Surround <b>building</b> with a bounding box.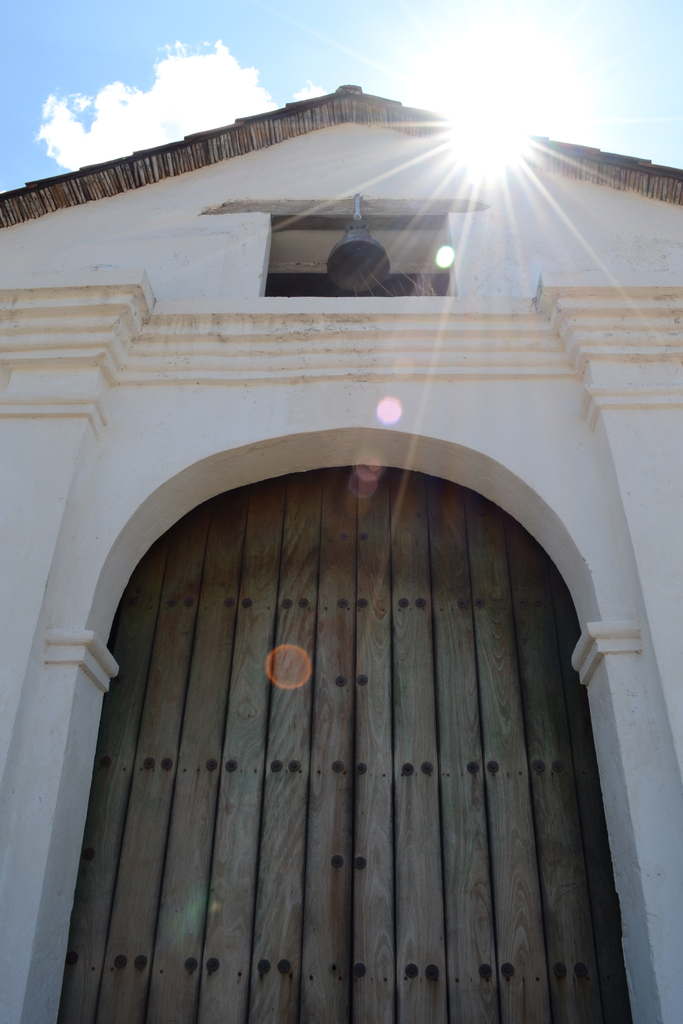
crop(0, 83, 682, 1020).
